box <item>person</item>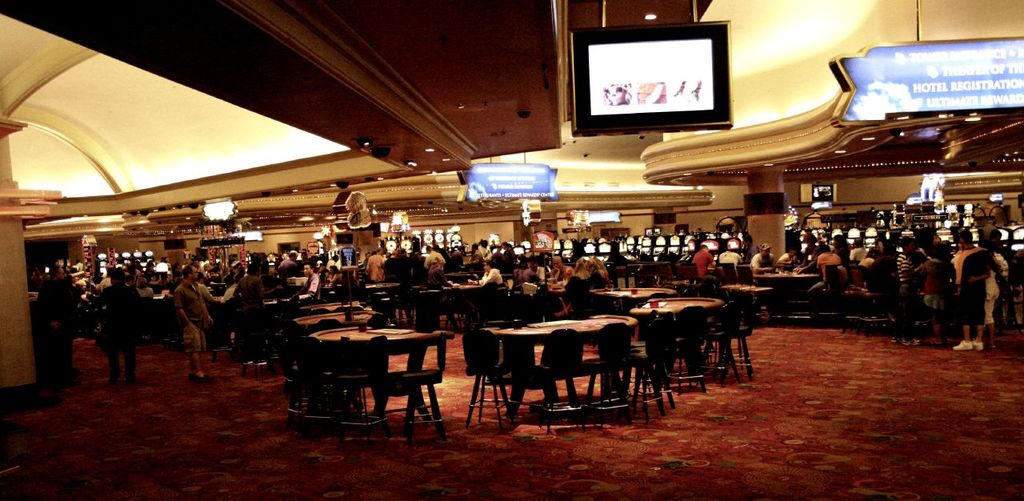
crop(234, 265, 287, 314)
